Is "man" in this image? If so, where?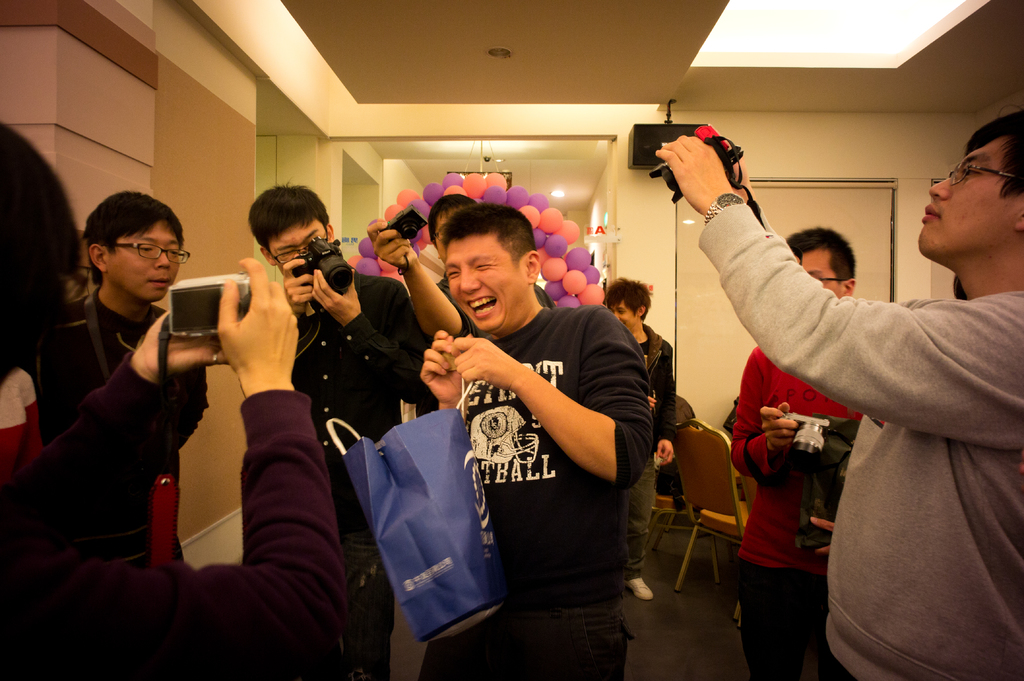
Yes, at x1=653 y1=106 x2=1023 y2=680.
